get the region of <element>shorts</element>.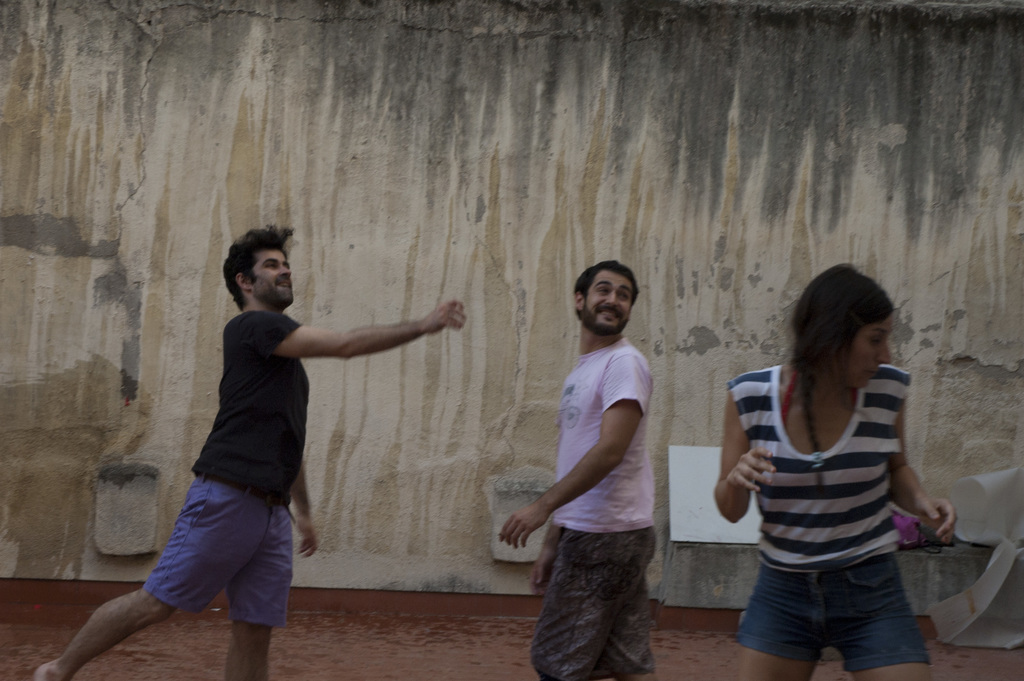
147/478/294/629.
